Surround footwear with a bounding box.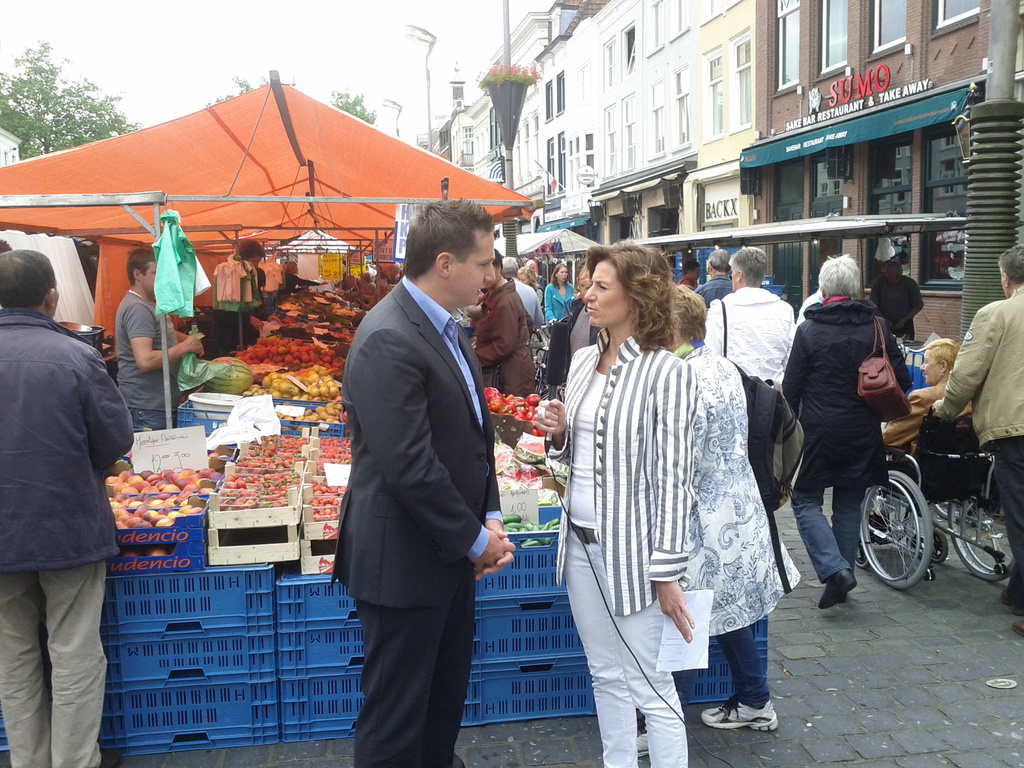
crop(816, 564, 858, 607).
